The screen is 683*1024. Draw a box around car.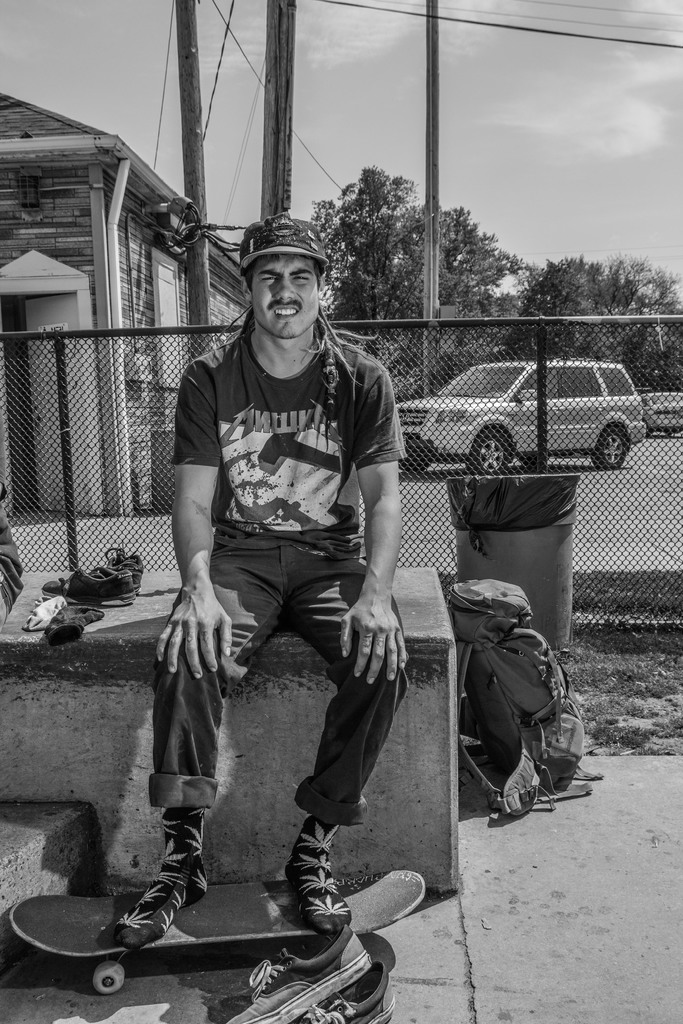
BBox(641, 388, 682, 435).
